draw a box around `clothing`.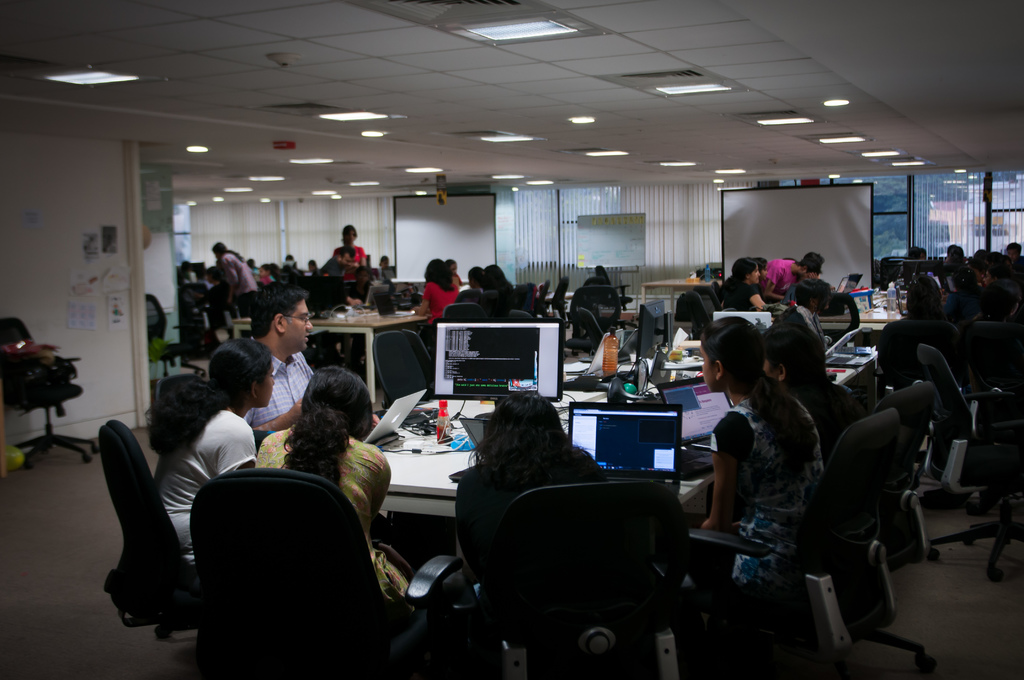
x1=189 y1=290 x2=214 y2=345.
